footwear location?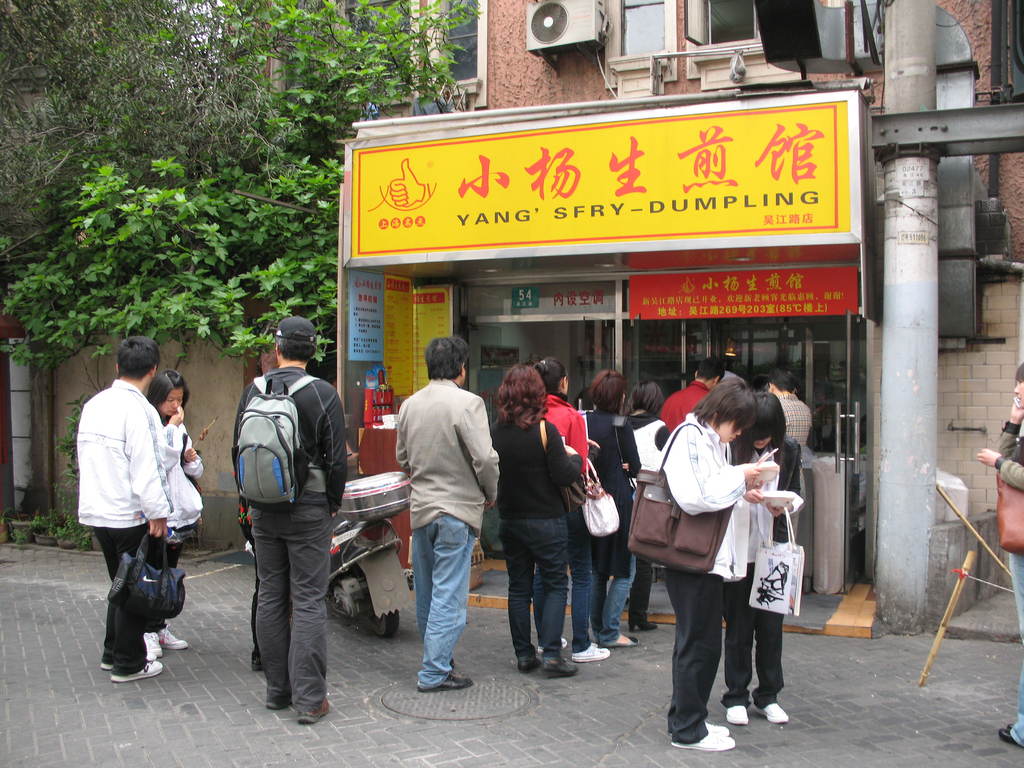
<bbox>669, 732, 736, 756</bbox>
